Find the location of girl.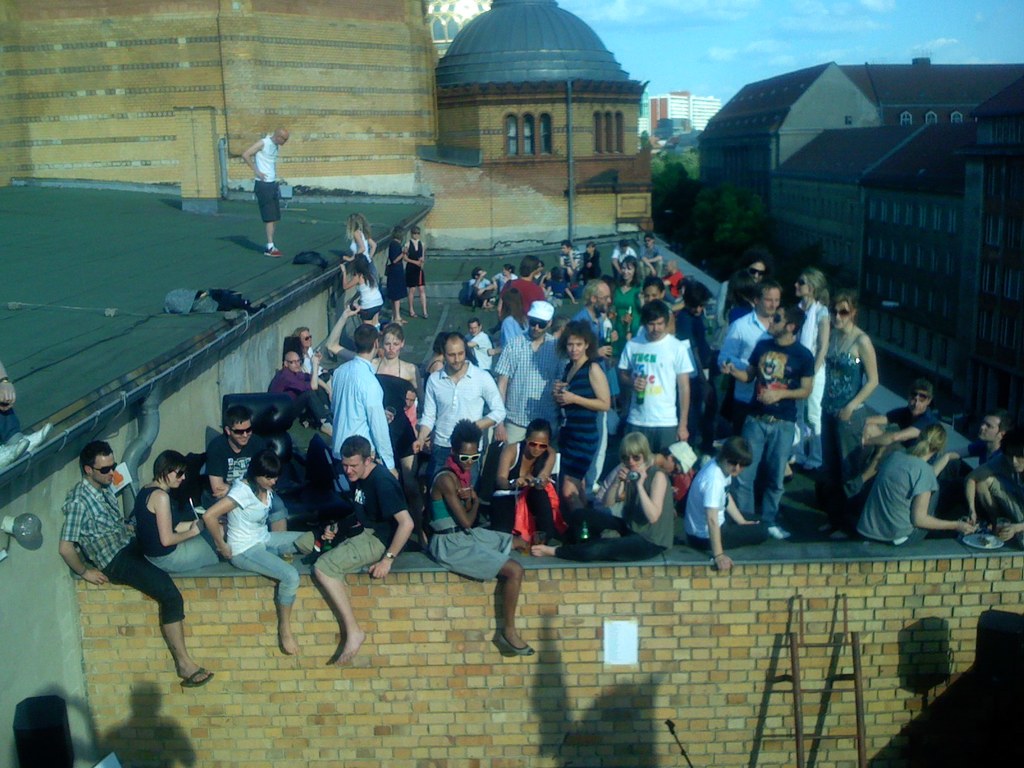
Location: (x1=340, y1=213, x2=376, y2=269).
